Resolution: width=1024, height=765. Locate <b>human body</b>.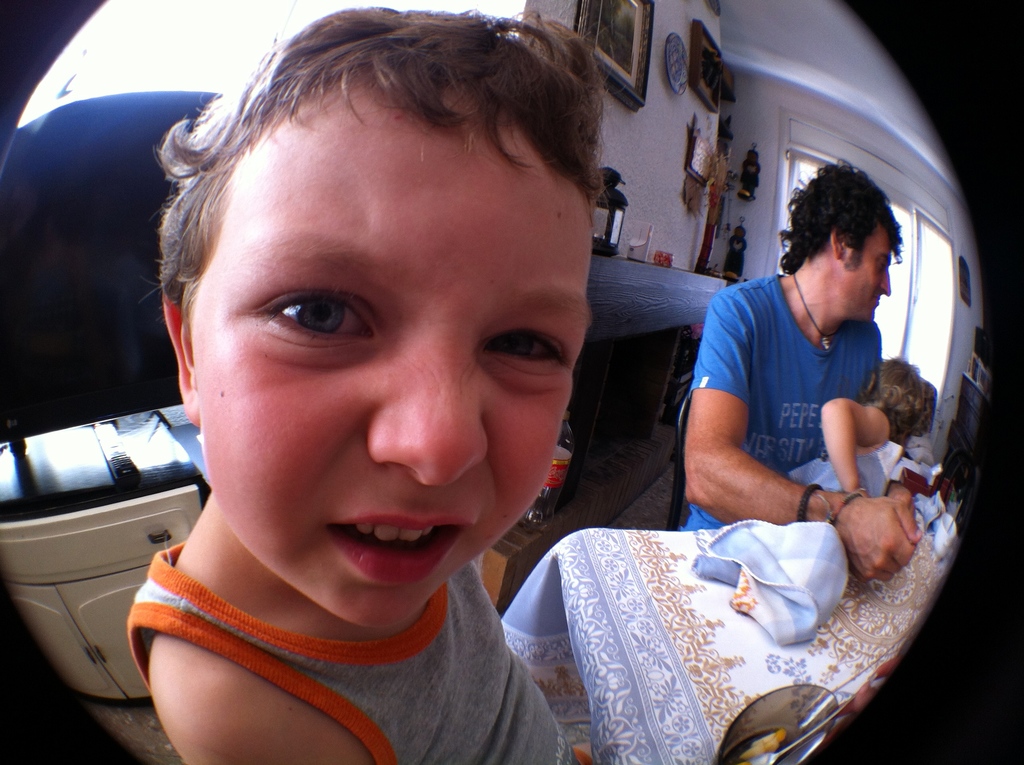
(x1=126, y1=1, x2=612, y2=764).
